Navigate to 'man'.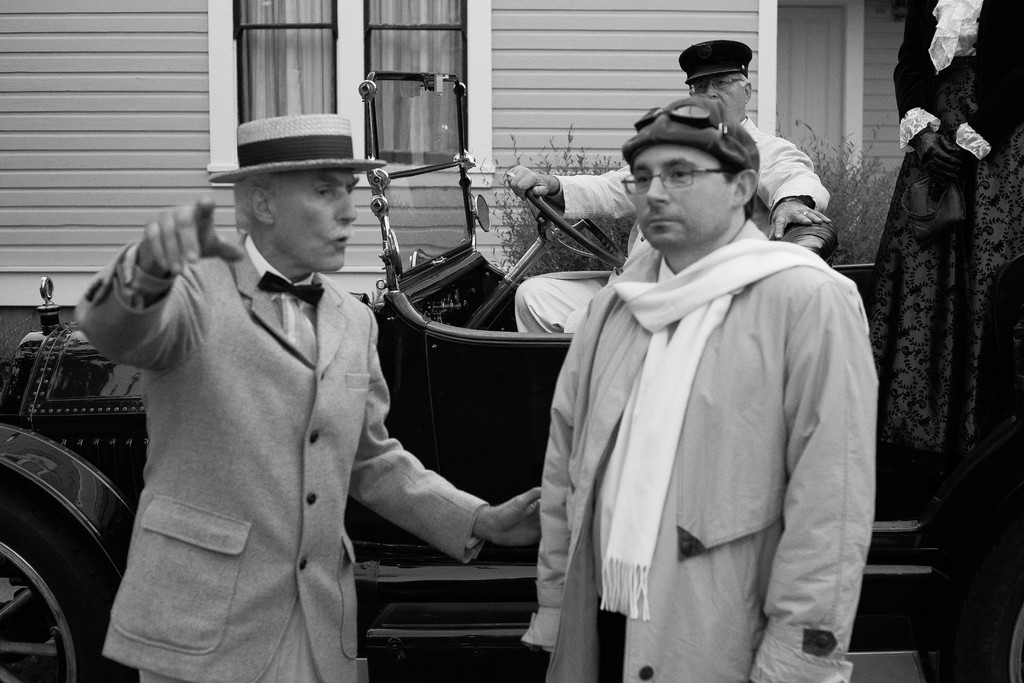
Navigation target: bbox=(79, 110, 544, 682).
